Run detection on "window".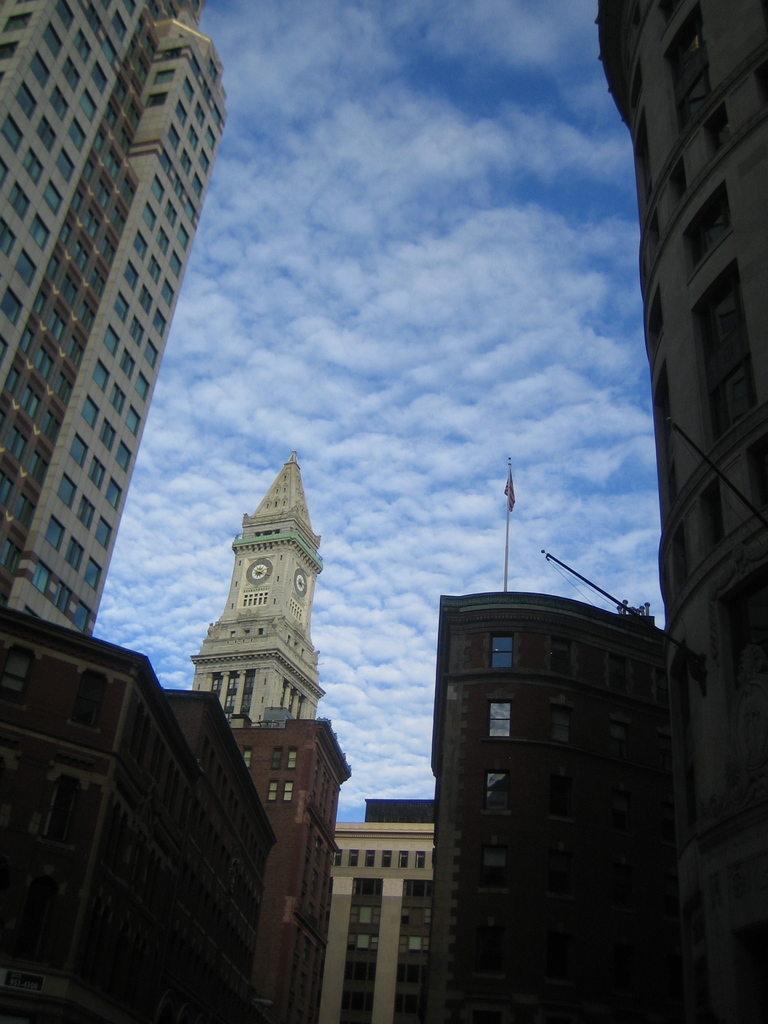
Result: 379/850/392/869.
